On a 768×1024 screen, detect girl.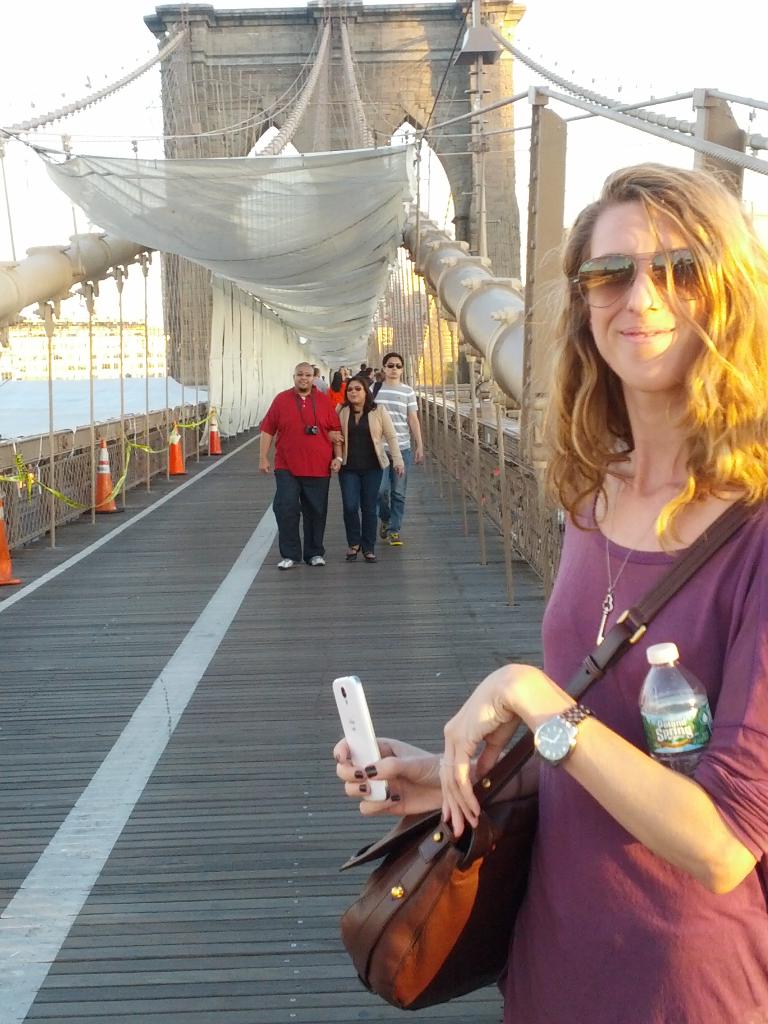
l=332, t=157, r=767, b=1021.
